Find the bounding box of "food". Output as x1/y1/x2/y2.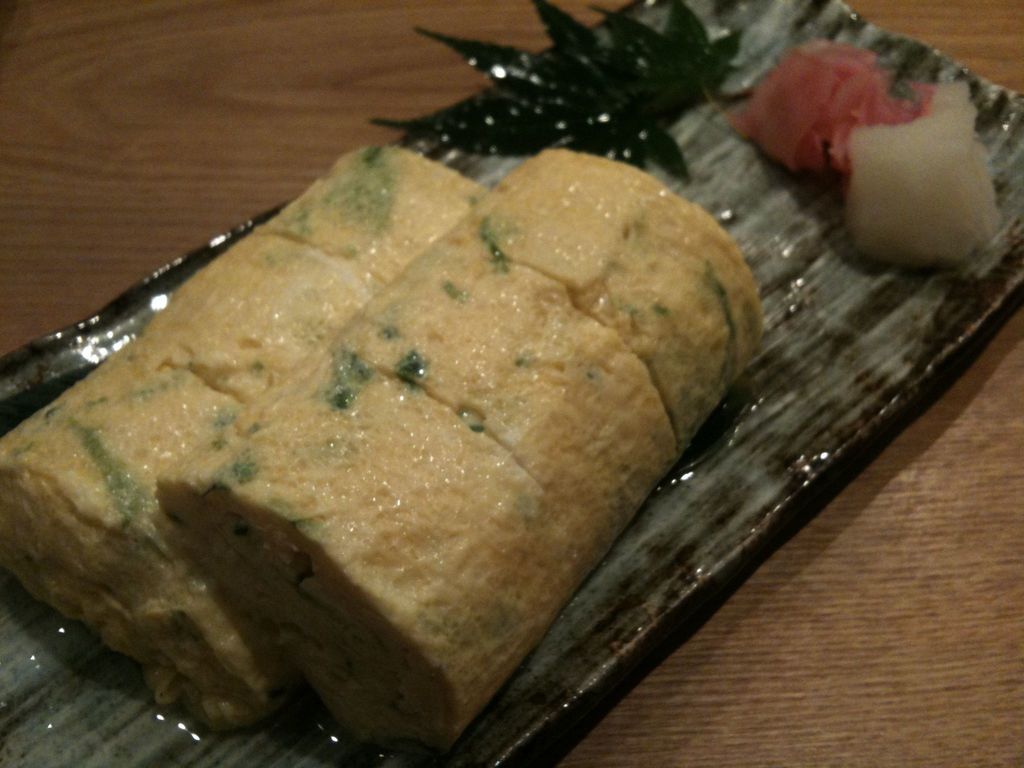
732/31/930/172.
